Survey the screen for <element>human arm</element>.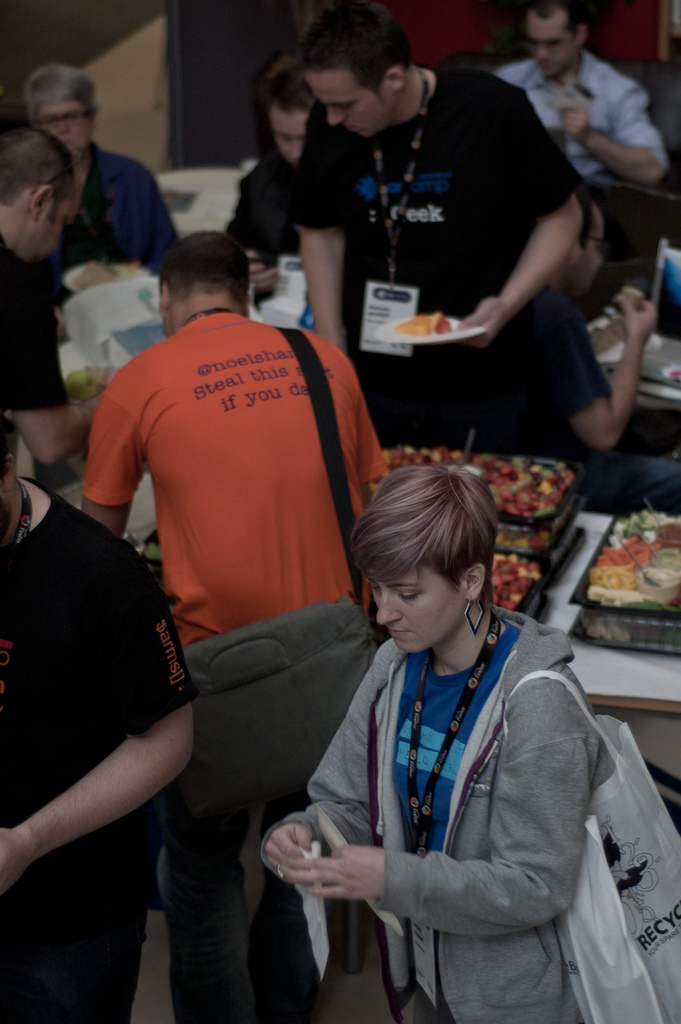
Survey found: <box>548,76,671,193</box>.
